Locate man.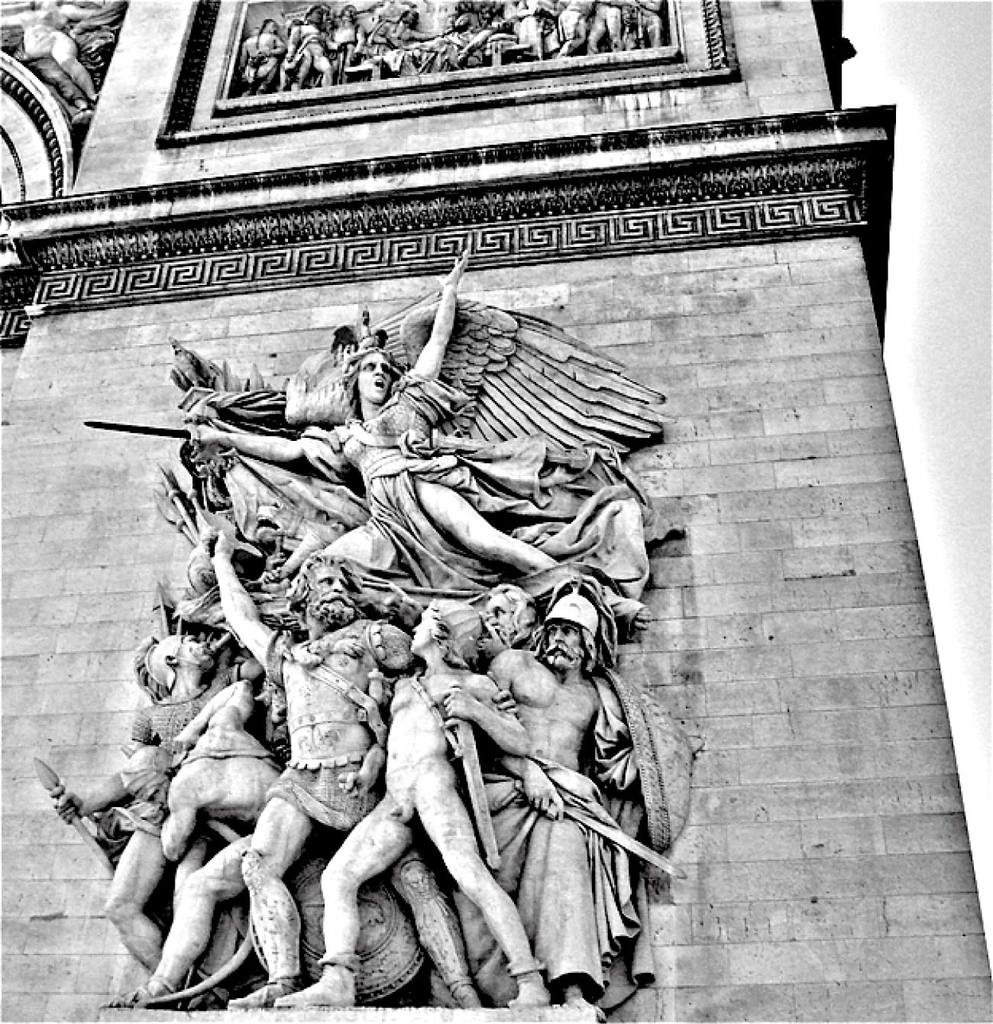
Bounding box: x1=213, y1=529, x2=422, y2=1006.
